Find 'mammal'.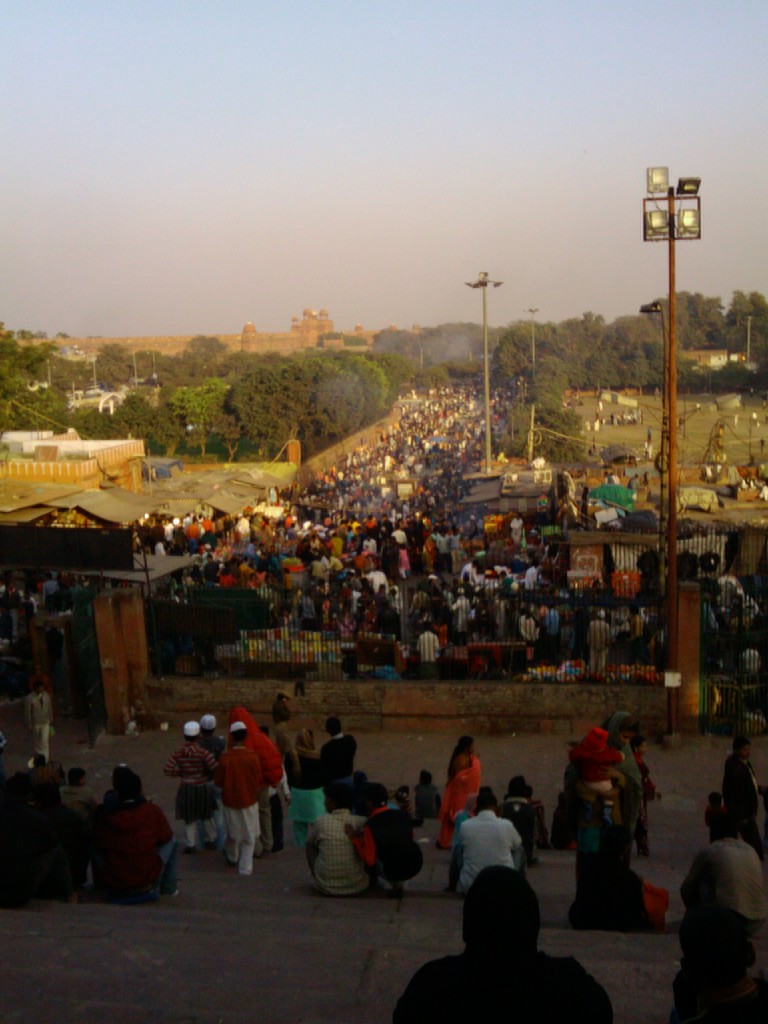
locate(721, 732, 767, 863).
